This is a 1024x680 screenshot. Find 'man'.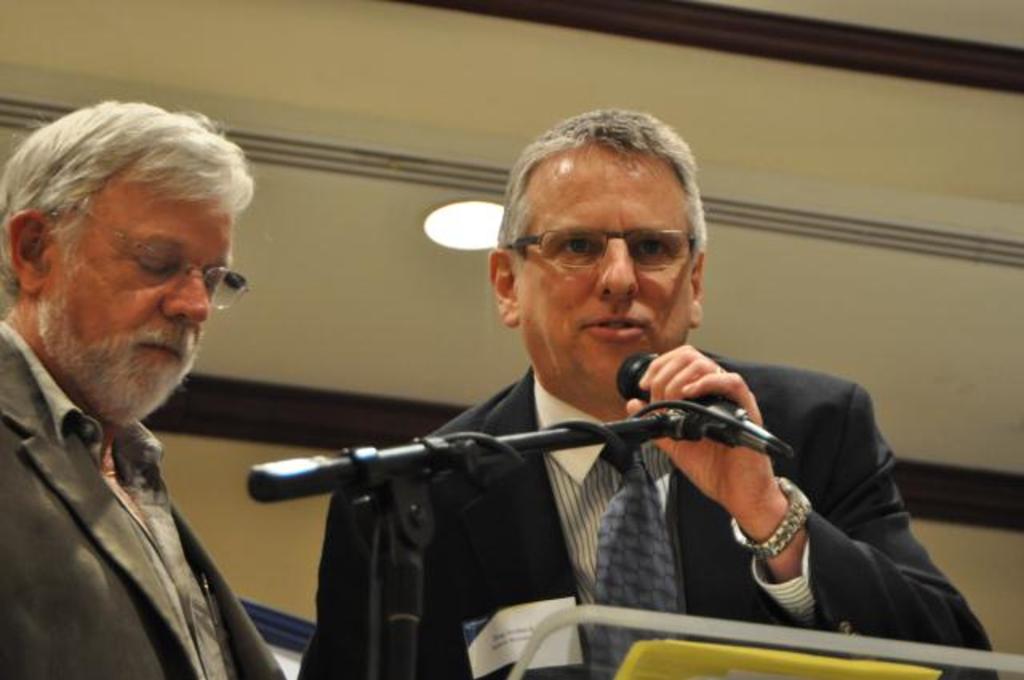
Bounding box: 299/158/933/672.
